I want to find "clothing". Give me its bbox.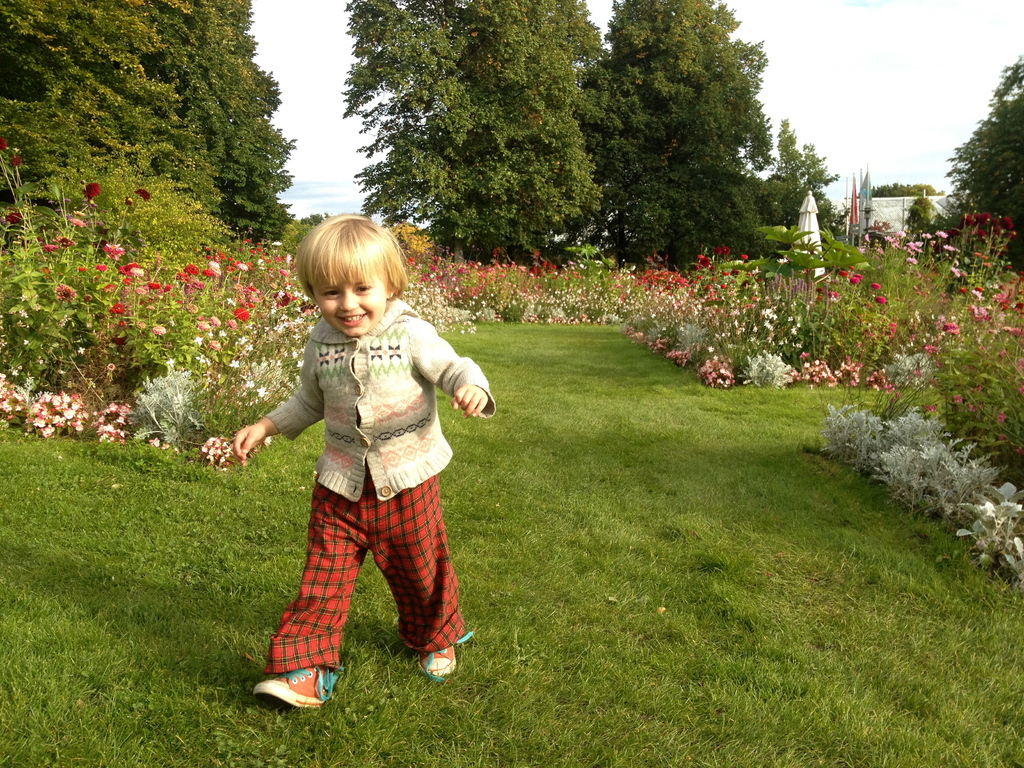
select_region(259, 282, 481, 679).
